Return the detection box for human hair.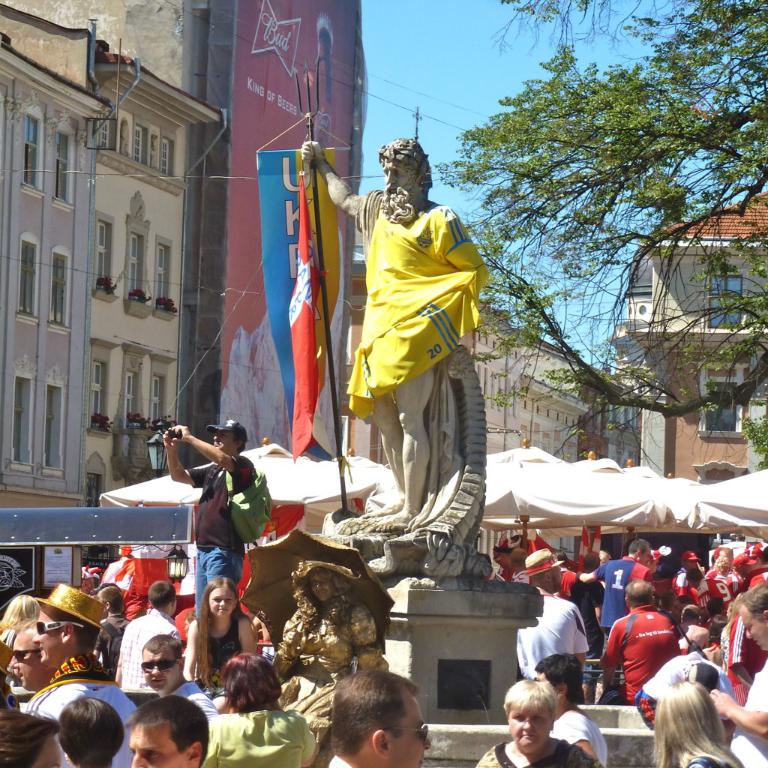
bbox=(234, 432, 246, 456).
